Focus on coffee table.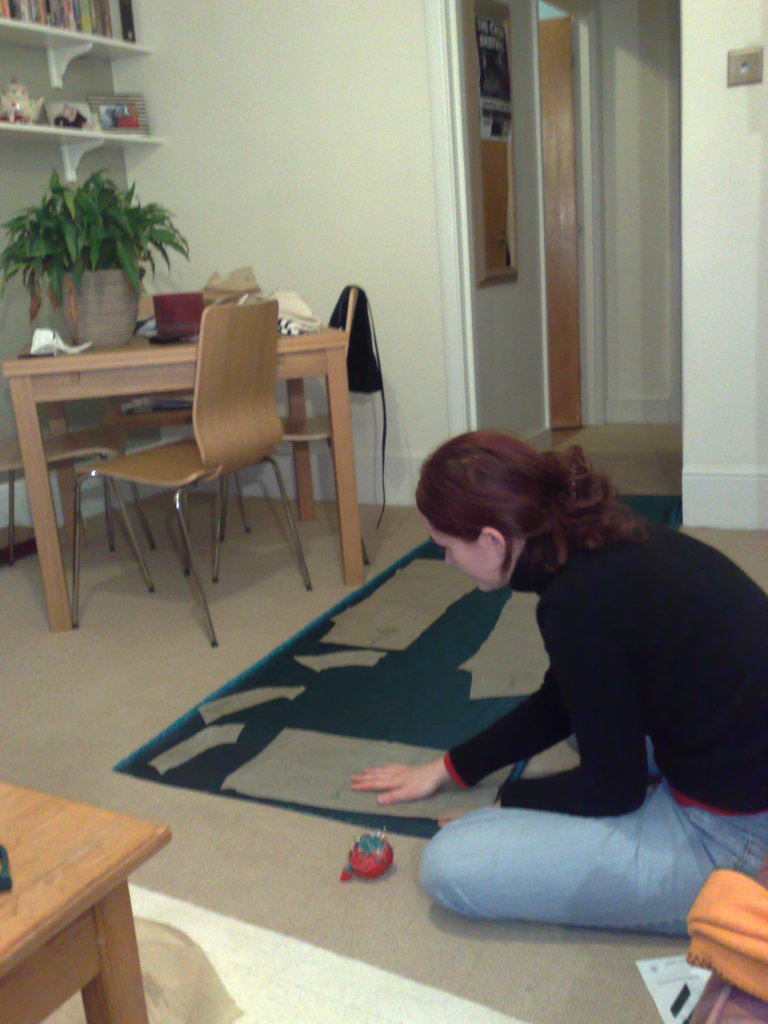
Focused at (0,316,341,632).
